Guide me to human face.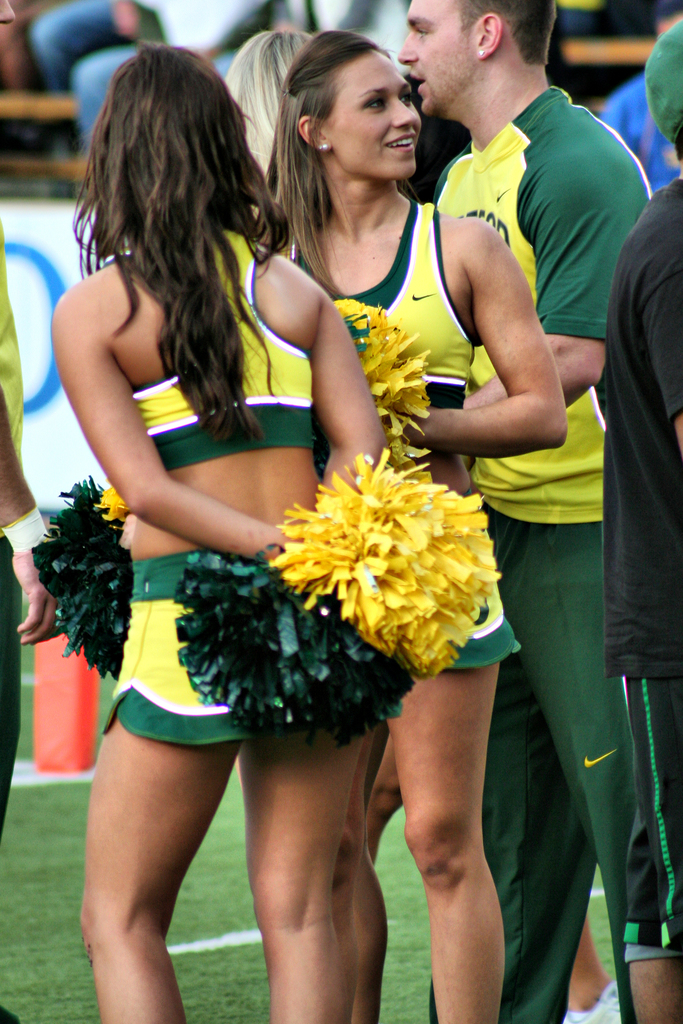
Guidance: [x1=397, y1=0, x2=478, y2=114].
